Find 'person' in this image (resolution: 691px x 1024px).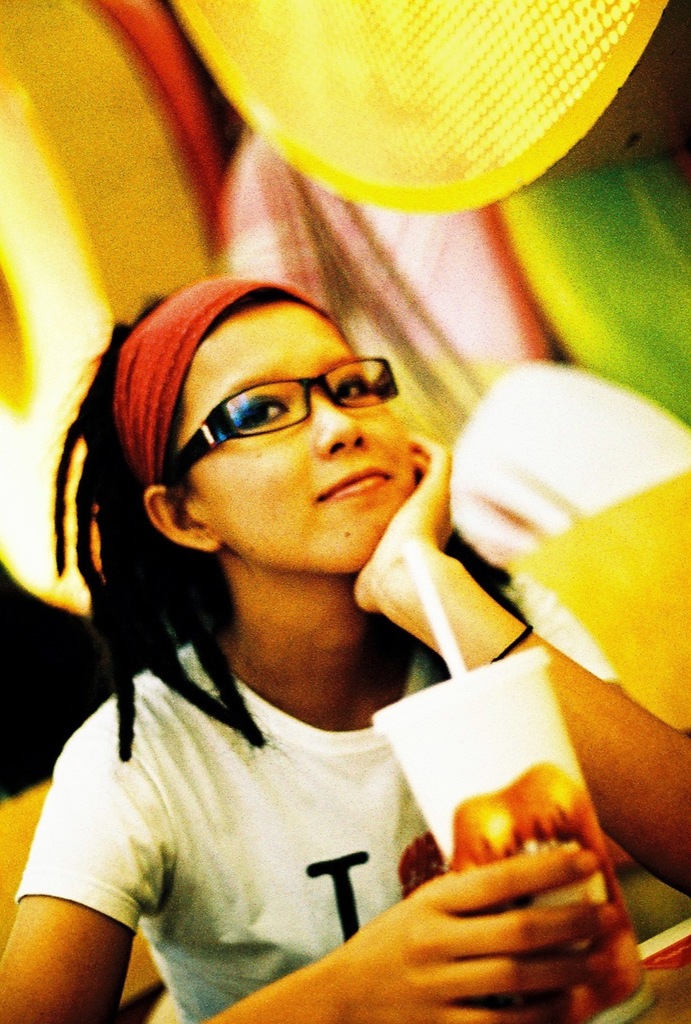
<region>0, 271, 690, 1017</region>.
